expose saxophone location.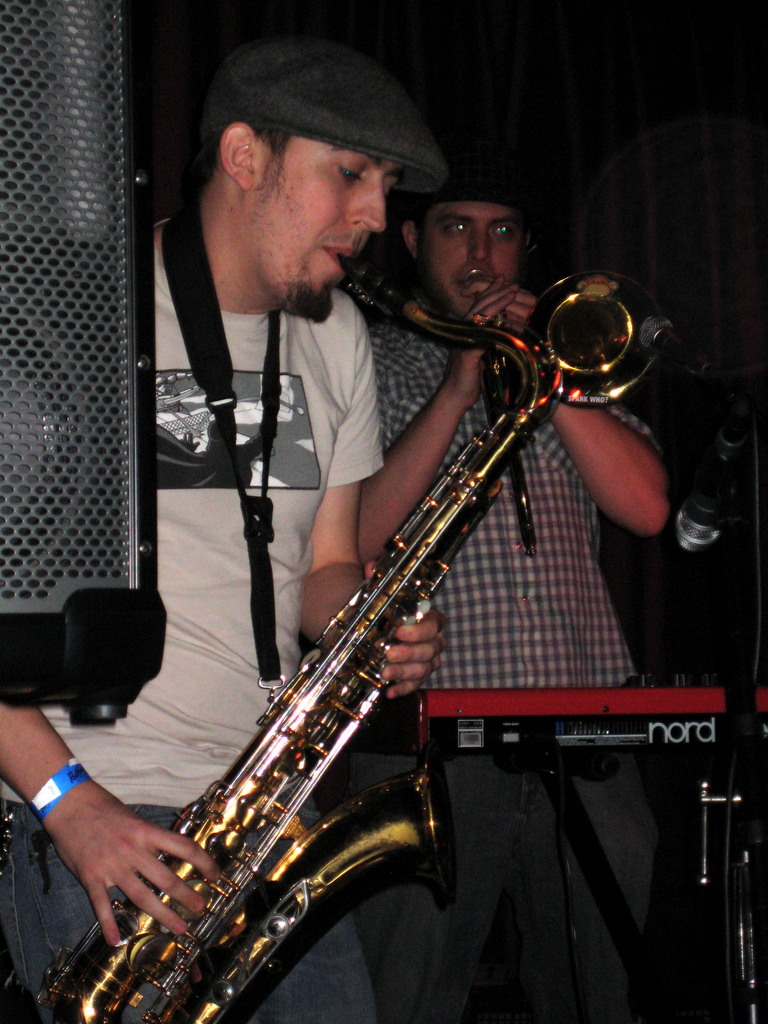
Exposed at (37,259,557,1023).
